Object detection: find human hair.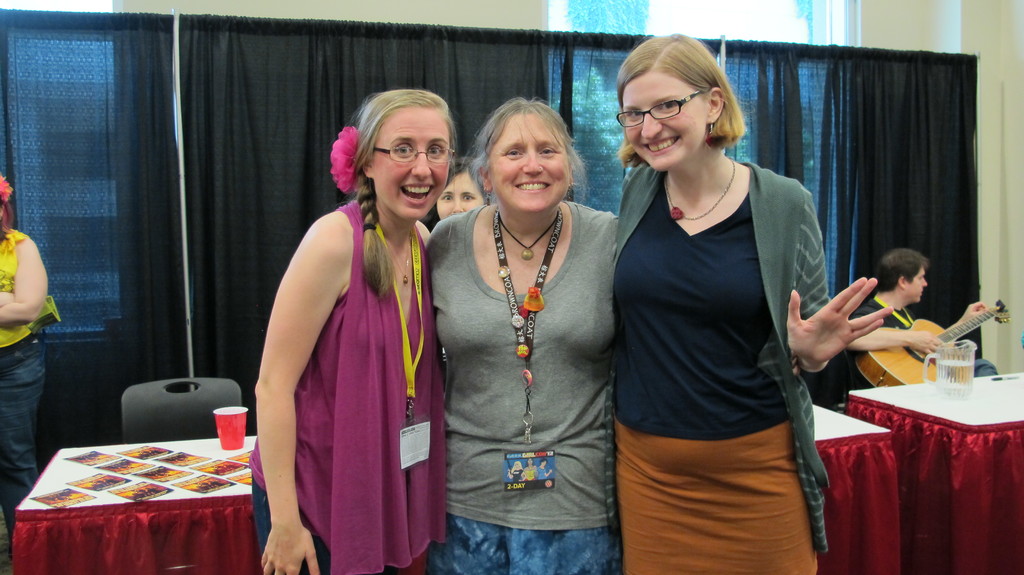
[x1=470, y1=96, x2=582, y2=171].
